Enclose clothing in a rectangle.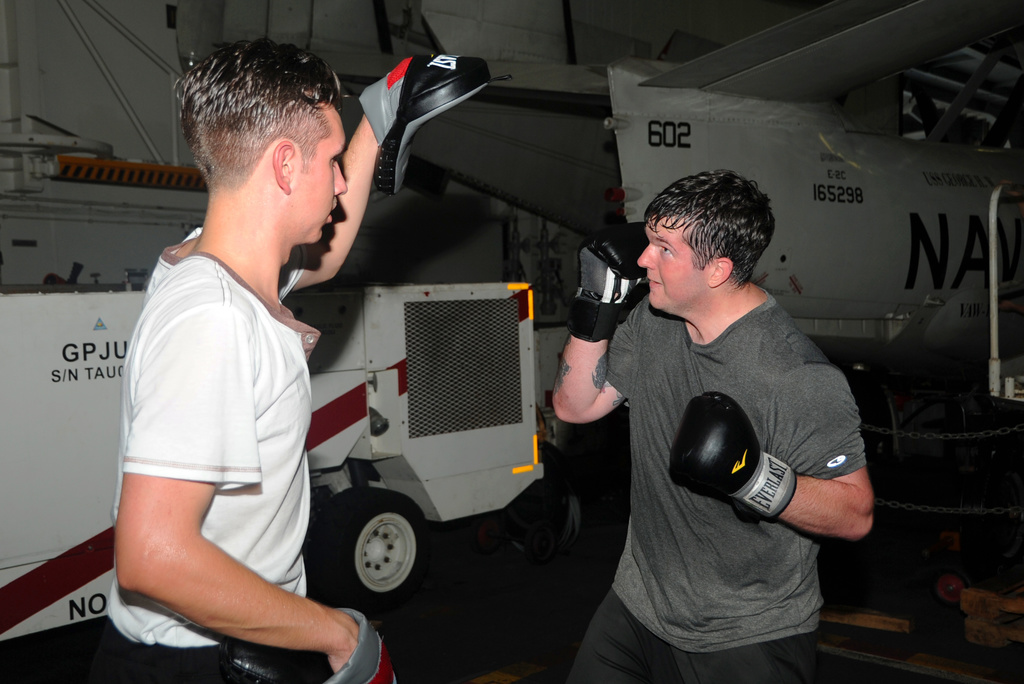
582, 296, 858, 651.
